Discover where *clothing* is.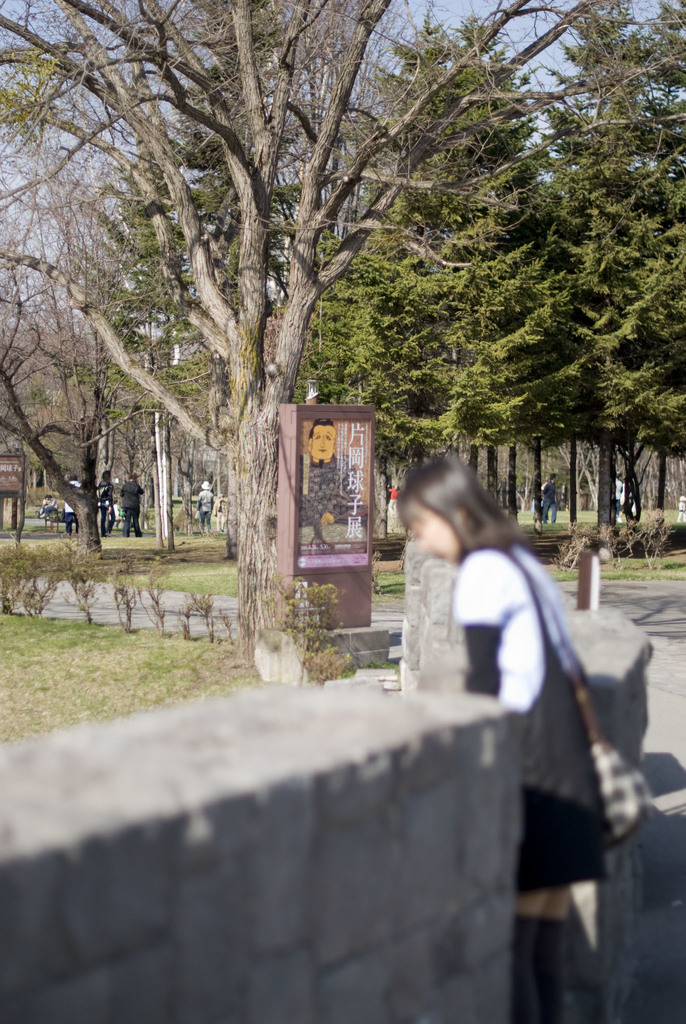
Discovered at Rect(102, 479, 116, 533).
